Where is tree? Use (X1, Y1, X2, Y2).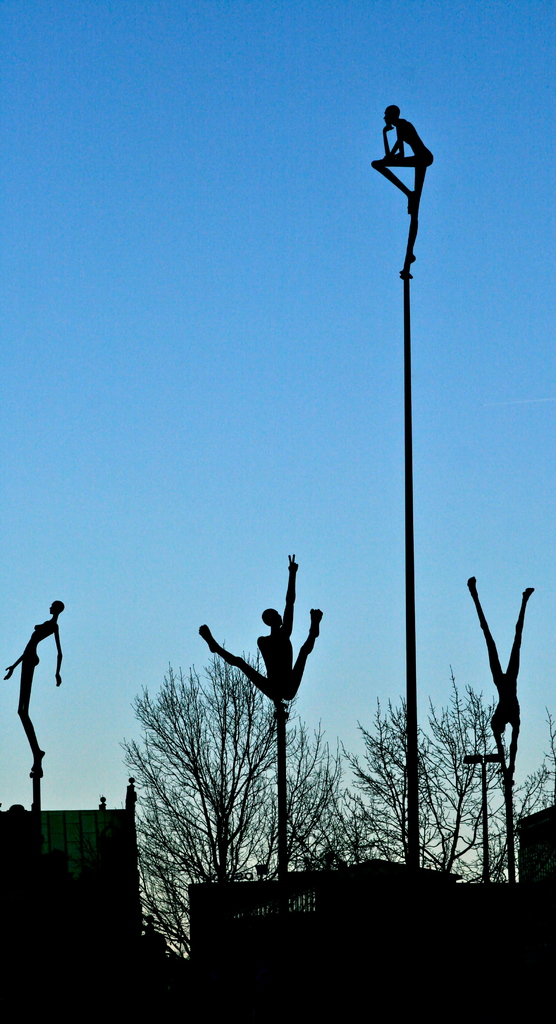
(104, 643, 330, 977).
